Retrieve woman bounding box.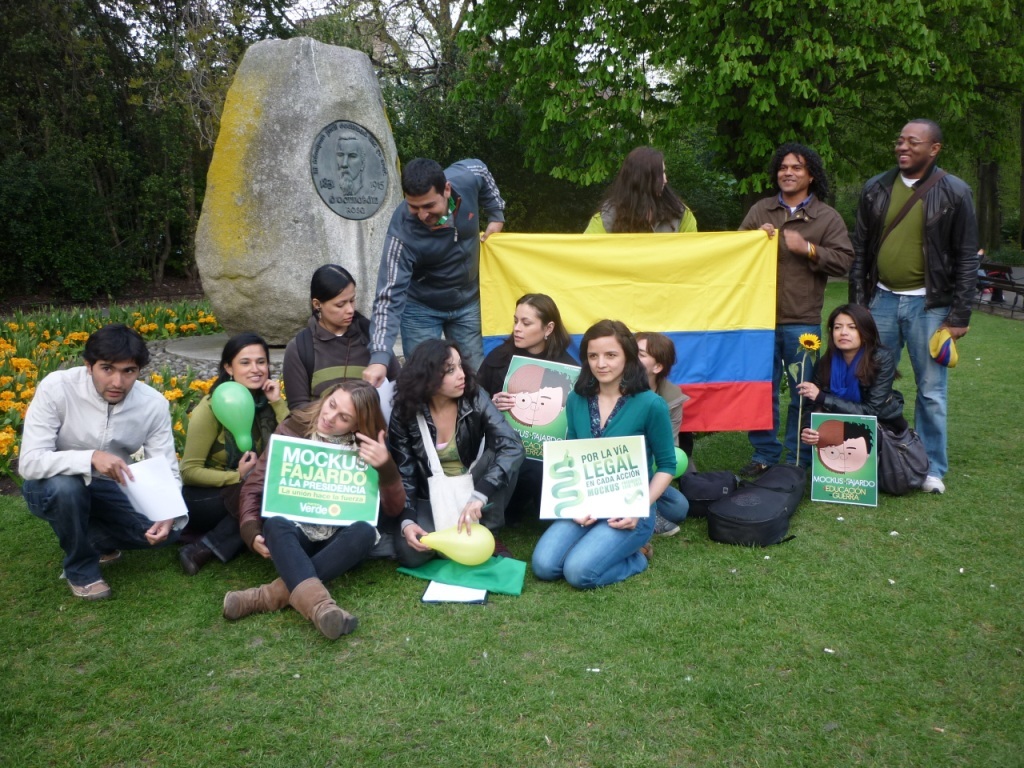
Bounding box: bbox=(384, 336, 525, 568).
